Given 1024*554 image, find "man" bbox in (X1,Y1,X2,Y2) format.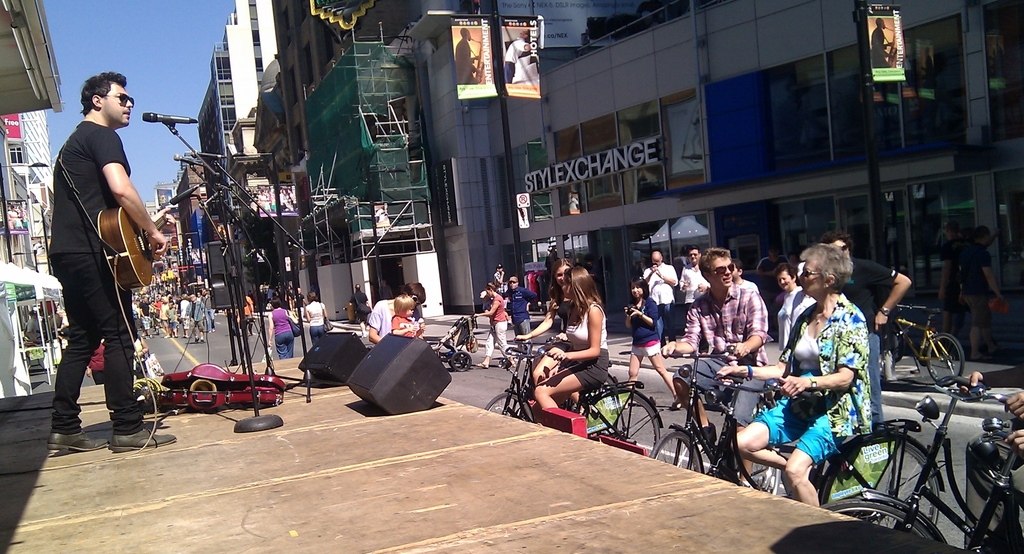
(639,256,681,339).
